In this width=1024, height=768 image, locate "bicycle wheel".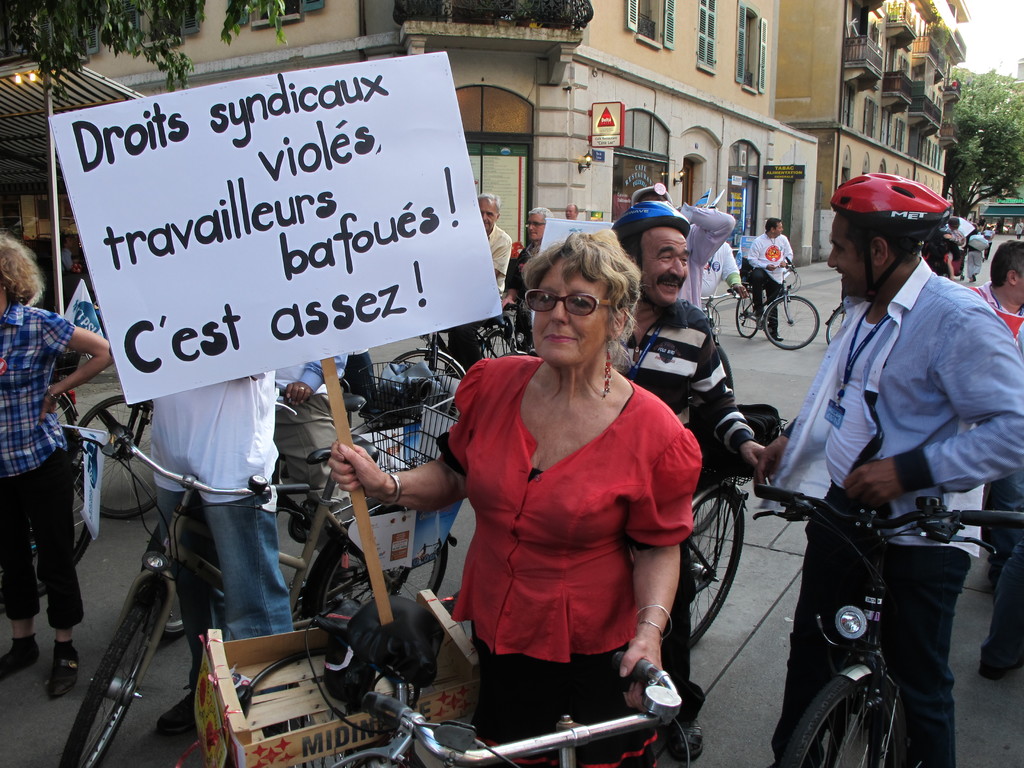
Bounding box: 306,507,444,623.
